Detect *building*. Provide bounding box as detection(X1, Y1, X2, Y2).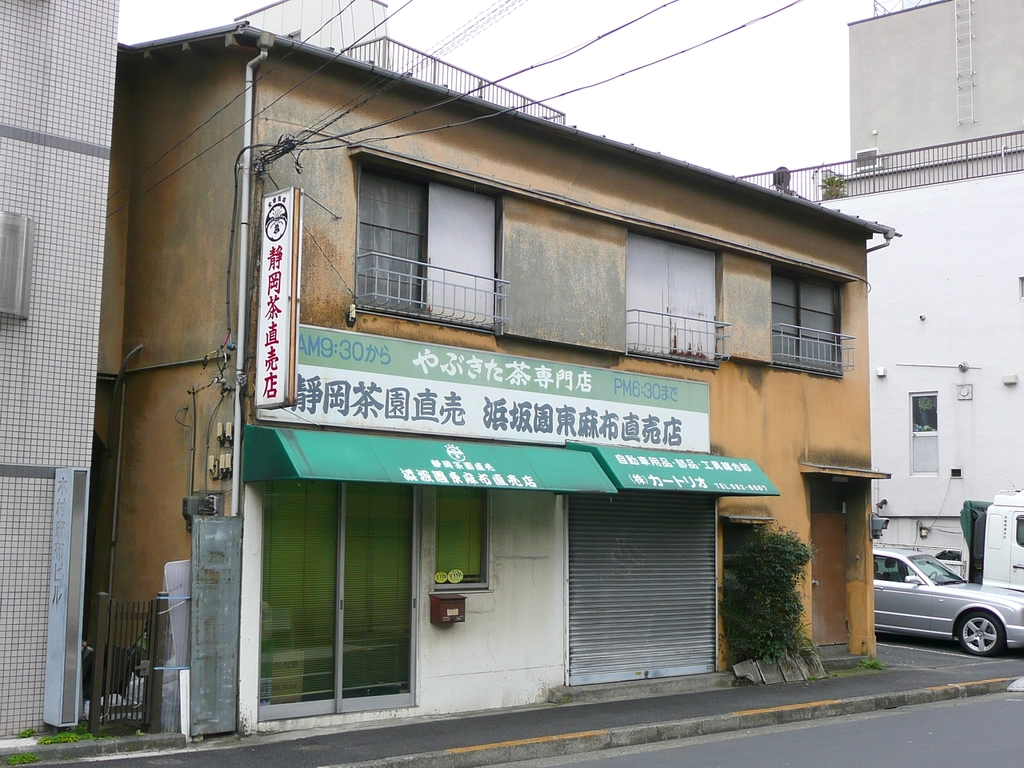
detection(88, 16, 906, 734).
